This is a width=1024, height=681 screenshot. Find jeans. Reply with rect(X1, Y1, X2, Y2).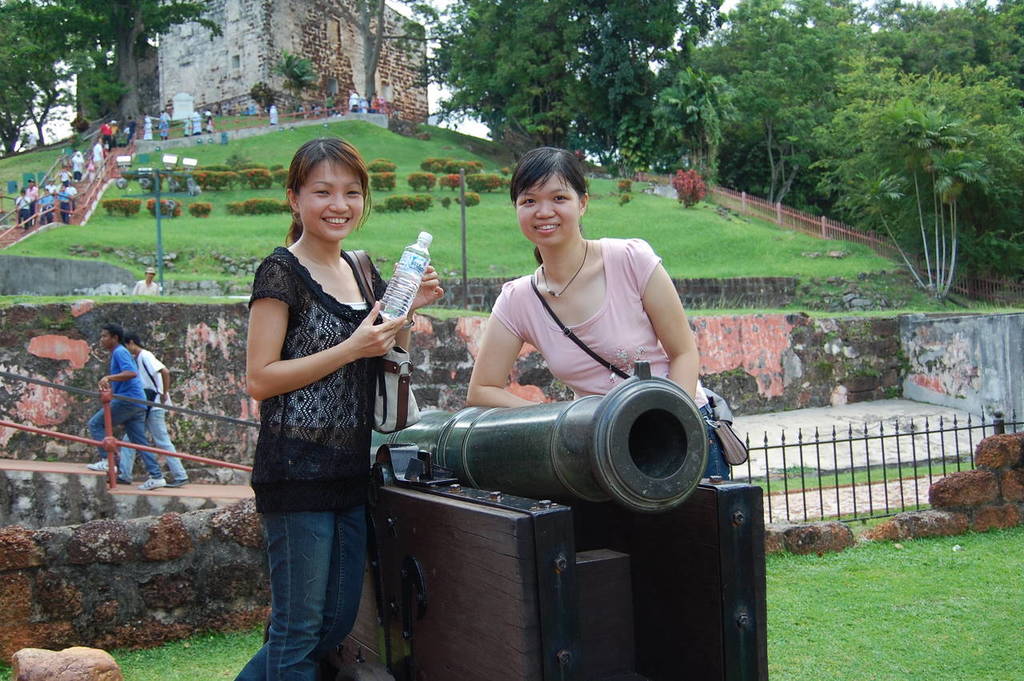
rect(249, 491, 374, 679).
